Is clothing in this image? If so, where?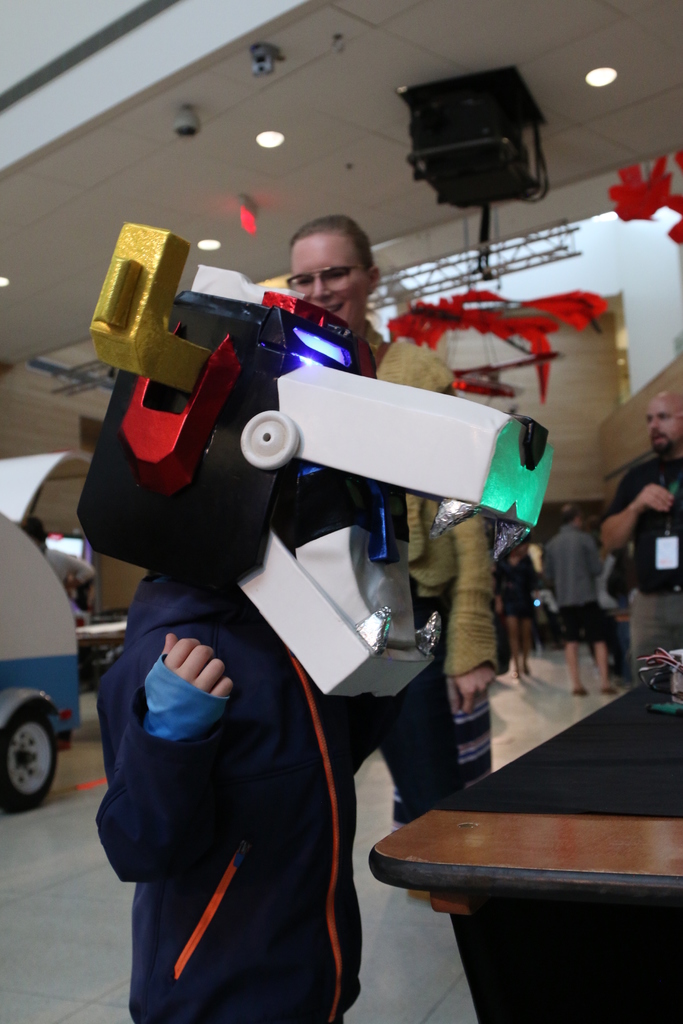
Yes, at [598,454,682,684].
